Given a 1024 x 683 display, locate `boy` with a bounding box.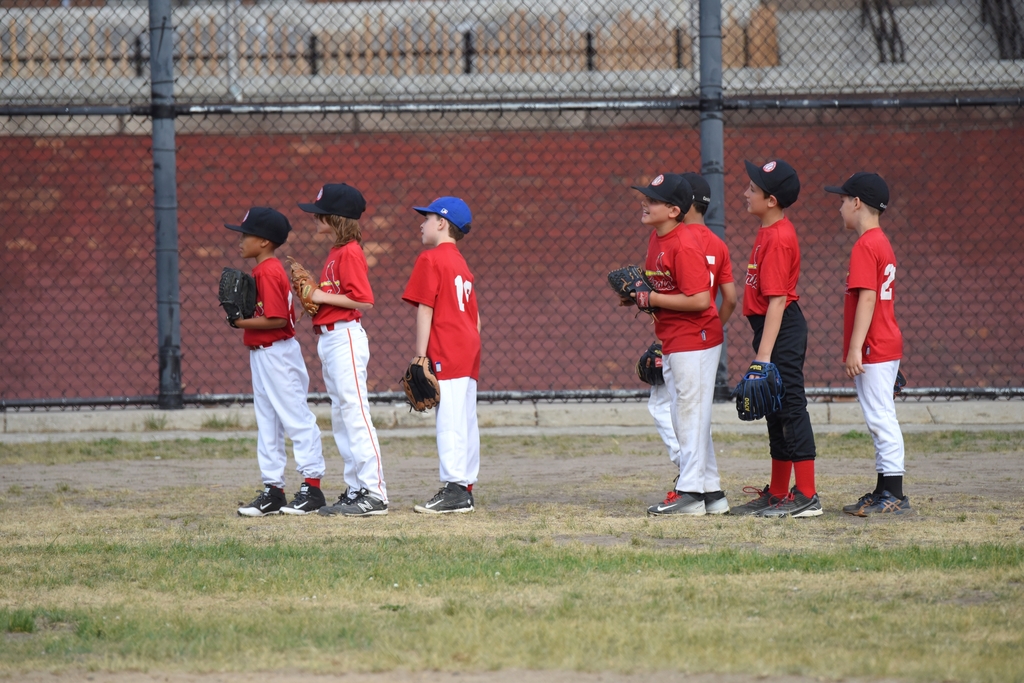
Located: 614:168:733:513.
